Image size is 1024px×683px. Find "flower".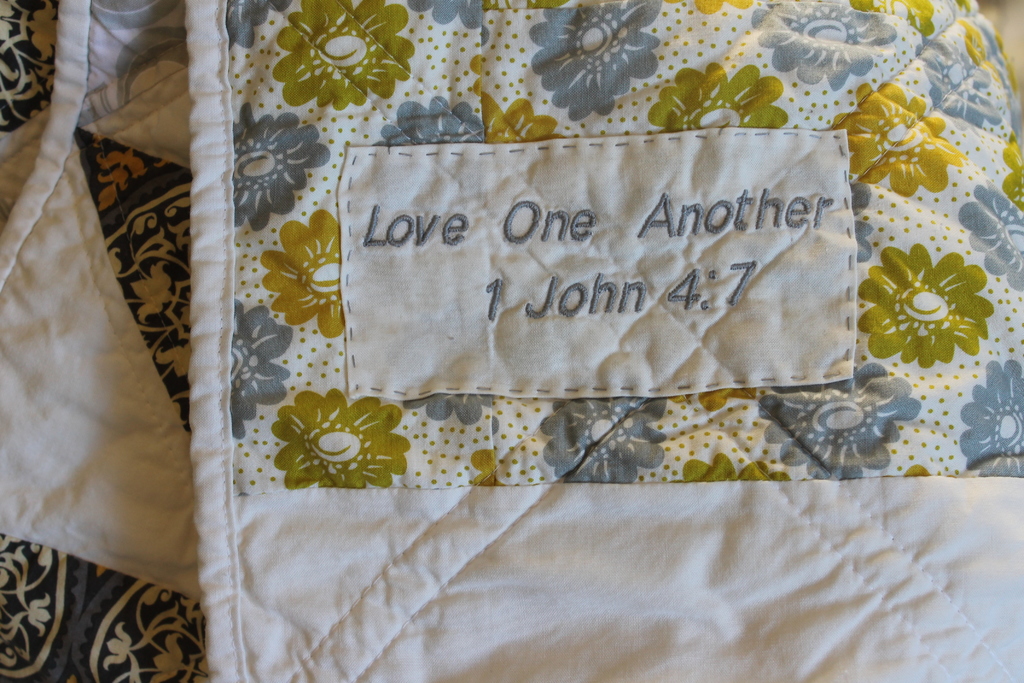
130, 260, 172, 323.
